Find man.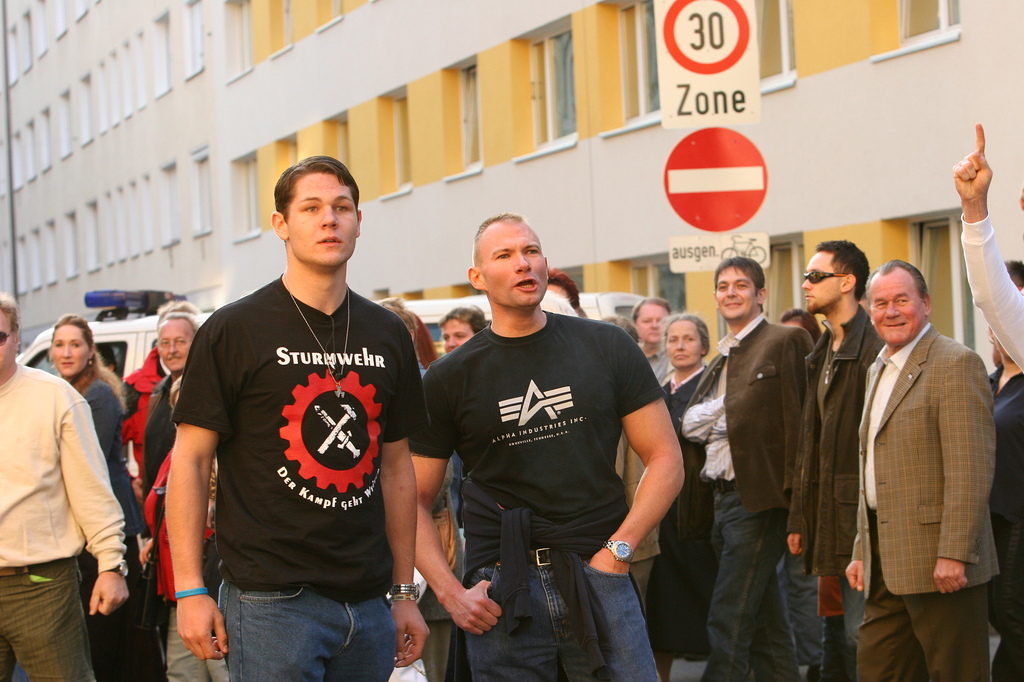
(0, 290, 130, 681).
